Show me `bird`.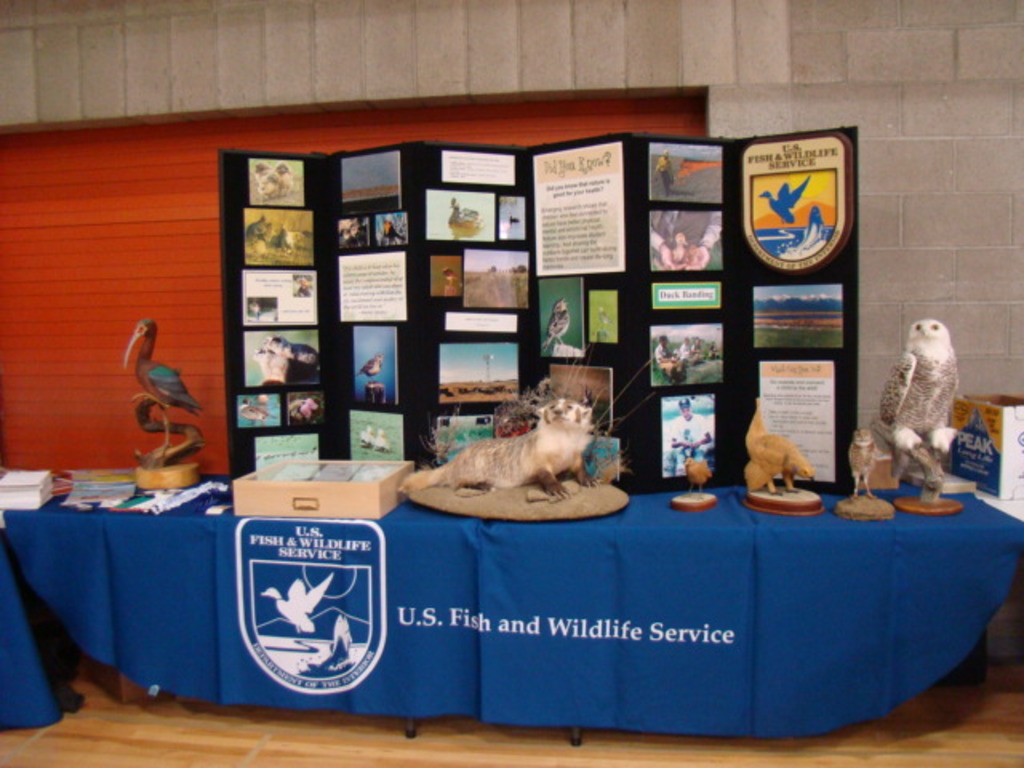
`bird` is here: [118,314,194,467].
